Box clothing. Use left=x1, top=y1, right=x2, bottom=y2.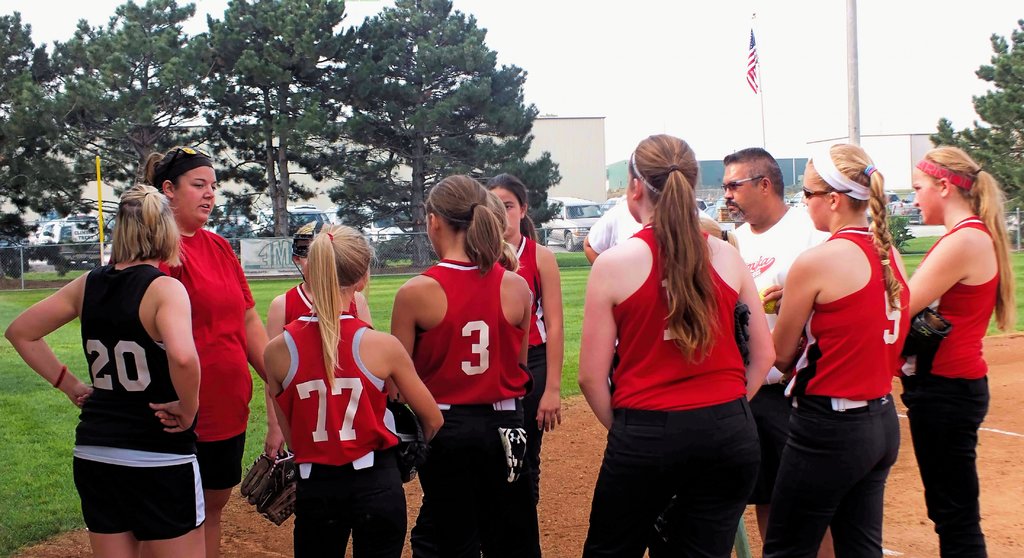
left=760, top=231, right=911, bottom=557.
